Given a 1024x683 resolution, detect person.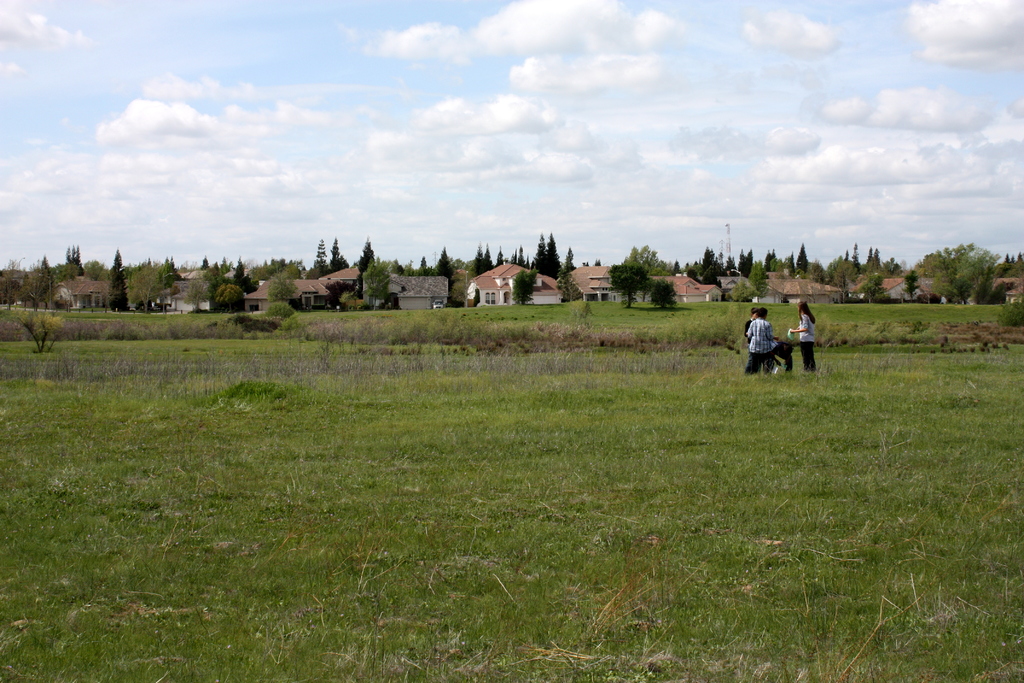
l=744, t=309, r=778, b=375.
